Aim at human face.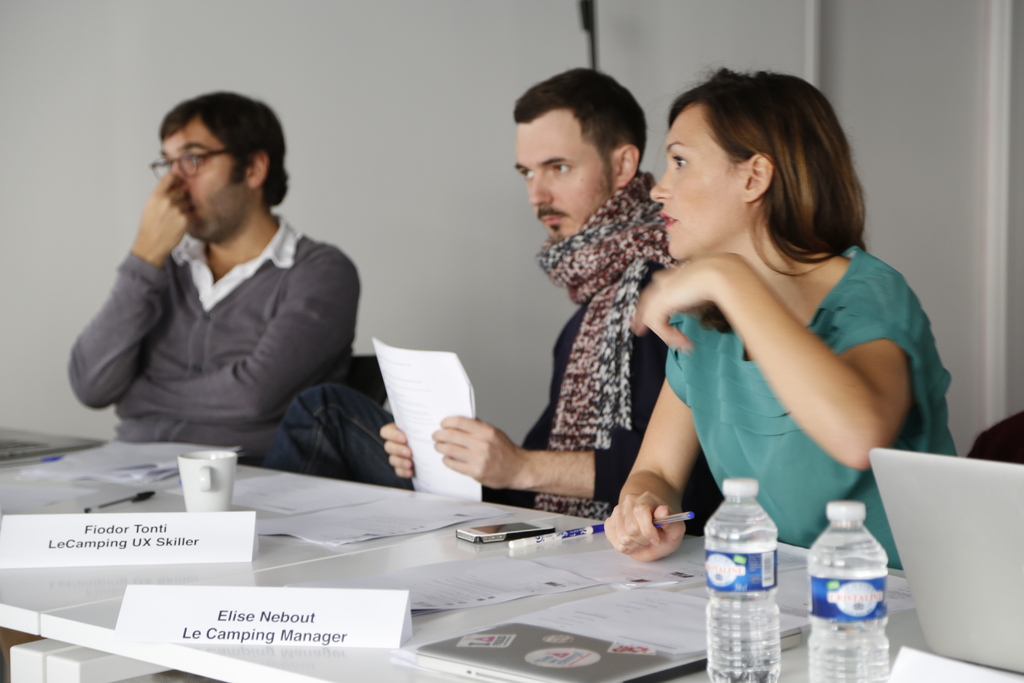
Aimed at select_region(158, 131, 245, 236).
